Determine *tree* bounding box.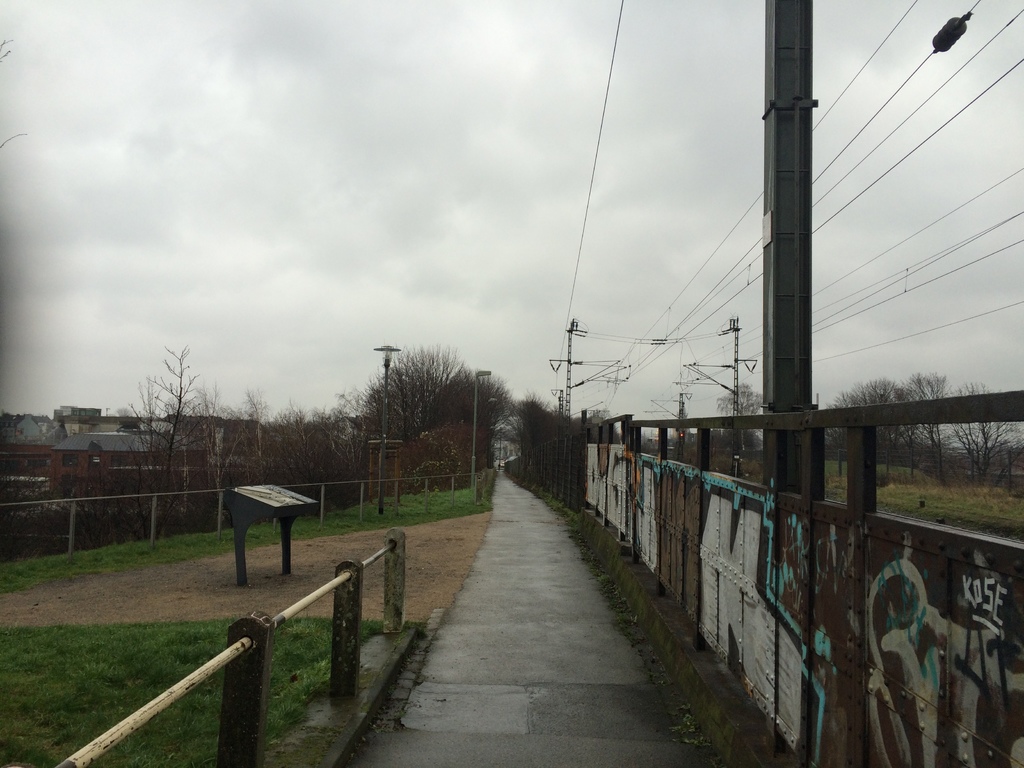
Determined: <bbox>314, 317, 460, 509</bbox>.
